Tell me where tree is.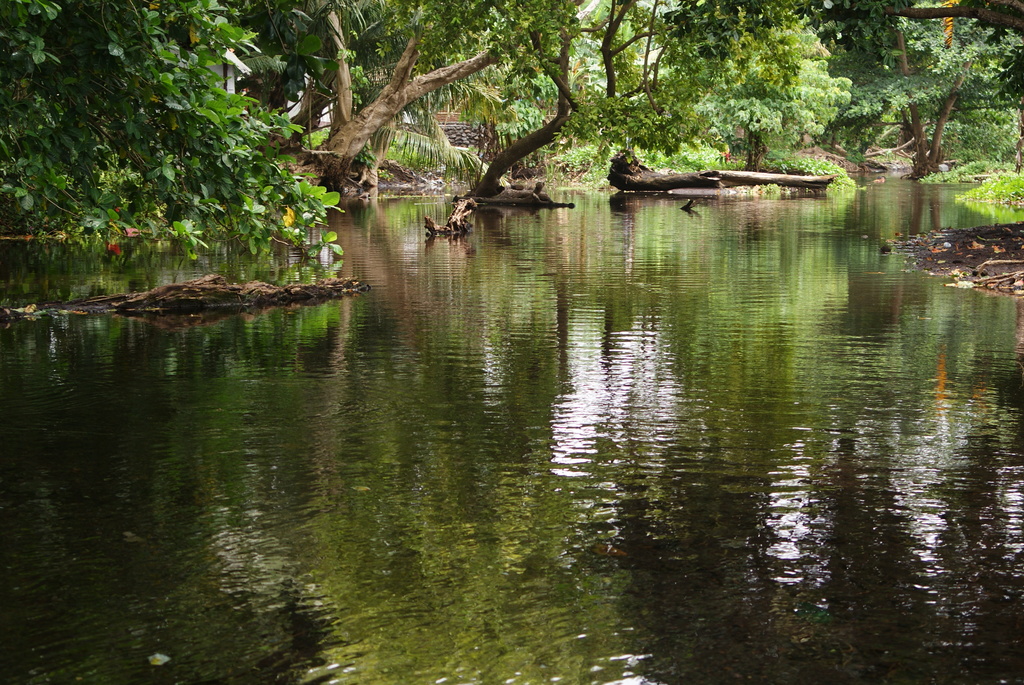
tree is at 11:15:408:319.
